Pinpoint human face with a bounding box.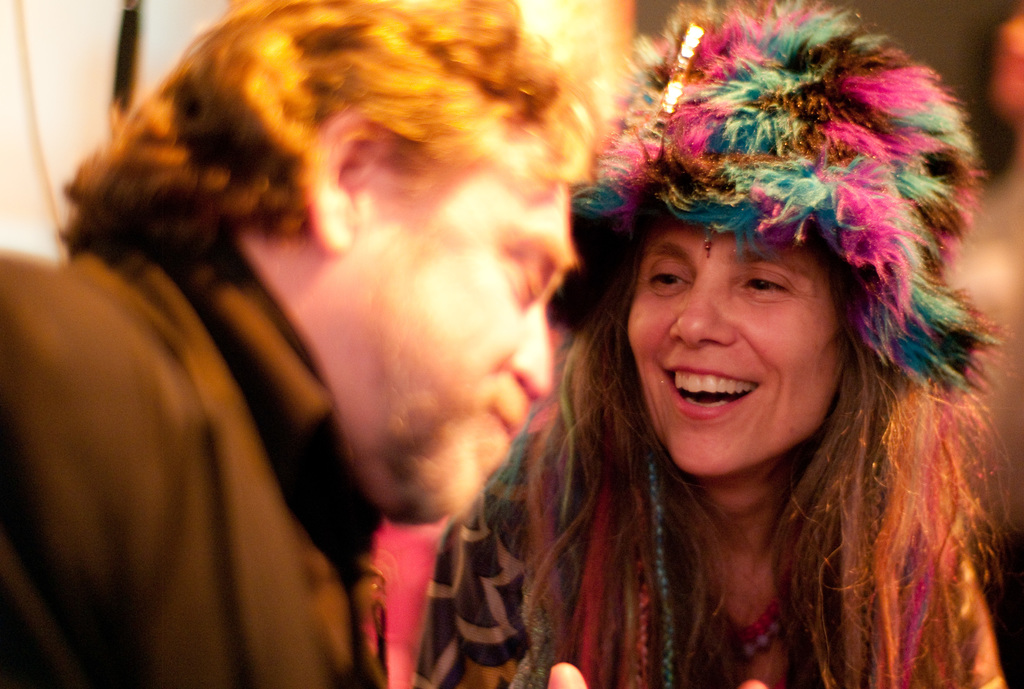
bbox=(625, 213, 846, 473).
